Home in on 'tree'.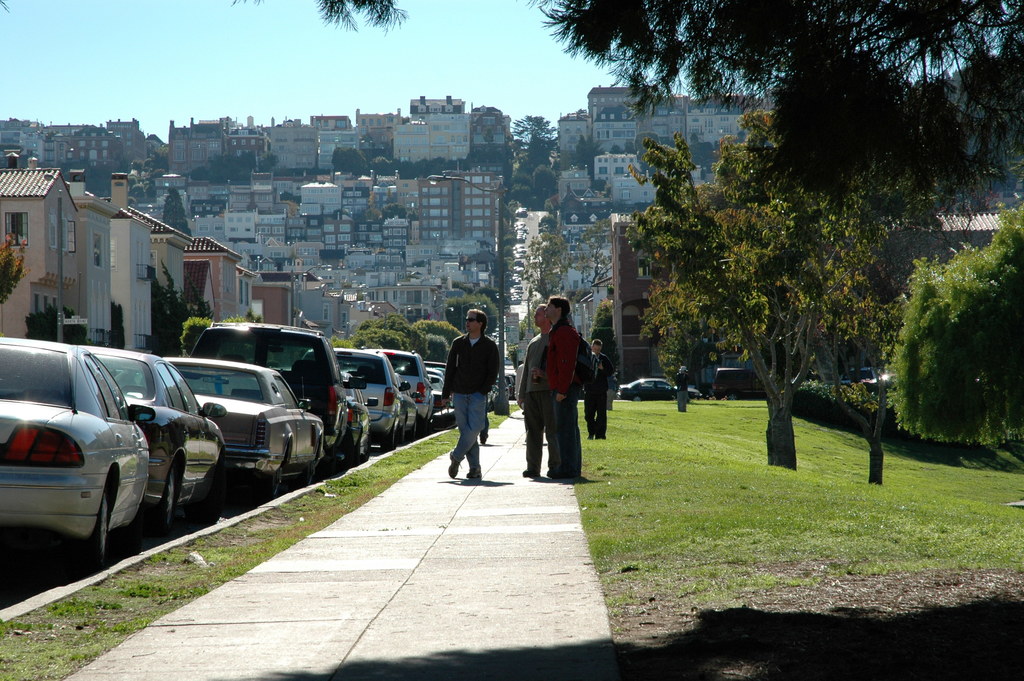
Homed in at Rect(630, 140, 723, 411).
